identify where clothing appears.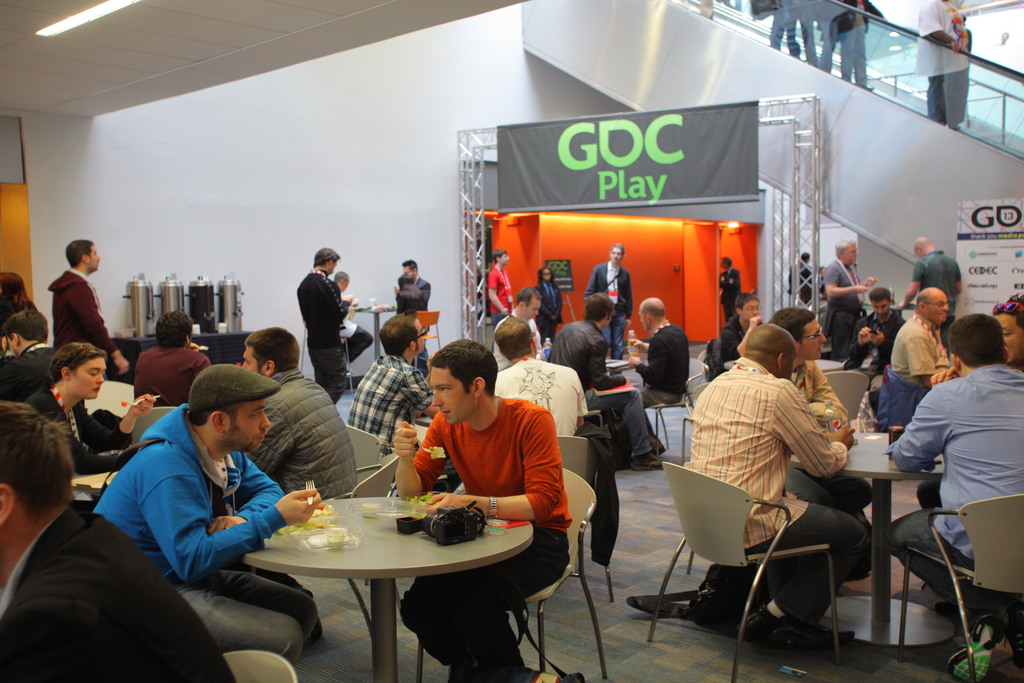
Appears at (x1=301, y1=277, x2=338, y2=335).
